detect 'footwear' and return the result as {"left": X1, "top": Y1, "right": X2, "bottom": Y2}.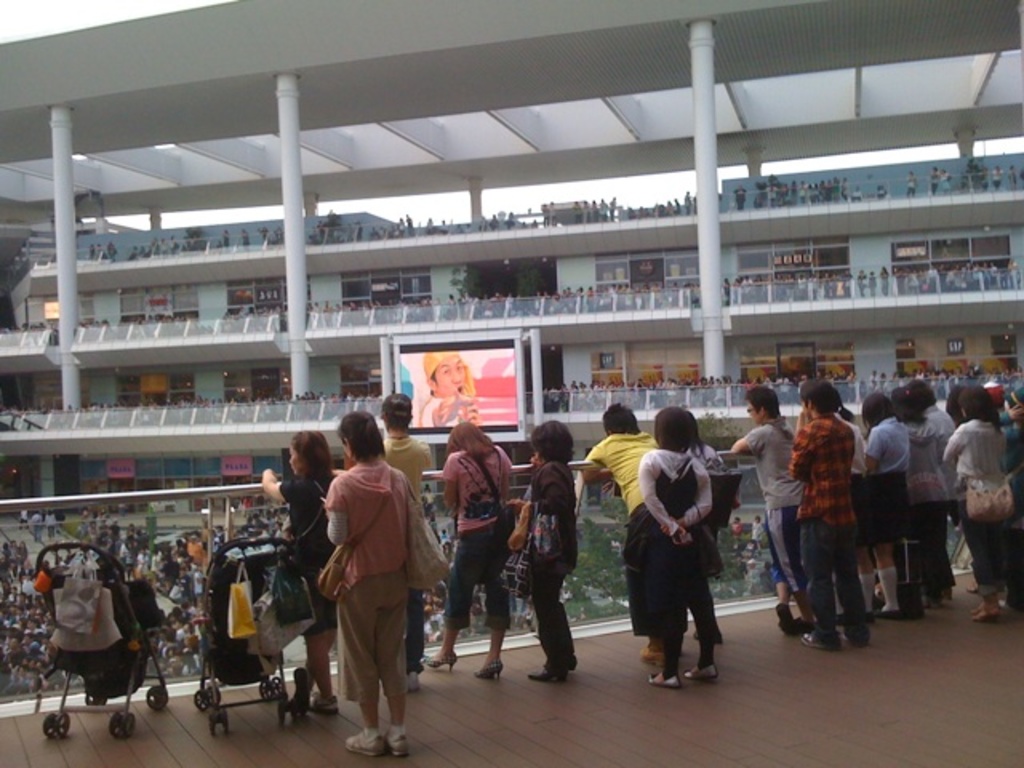
{"left": 342, "top": 726, "right": 384, "bottom": 758}.
